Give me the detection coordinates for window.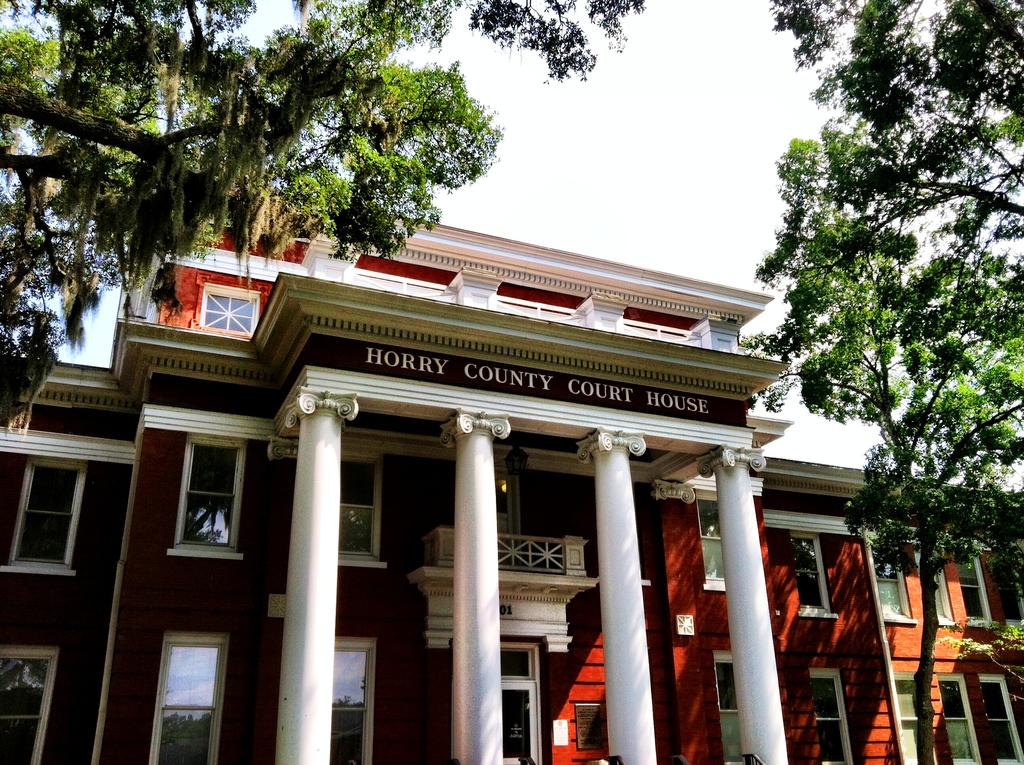
pyautogui.locateOnScreen(342, 455, 381, 564).
